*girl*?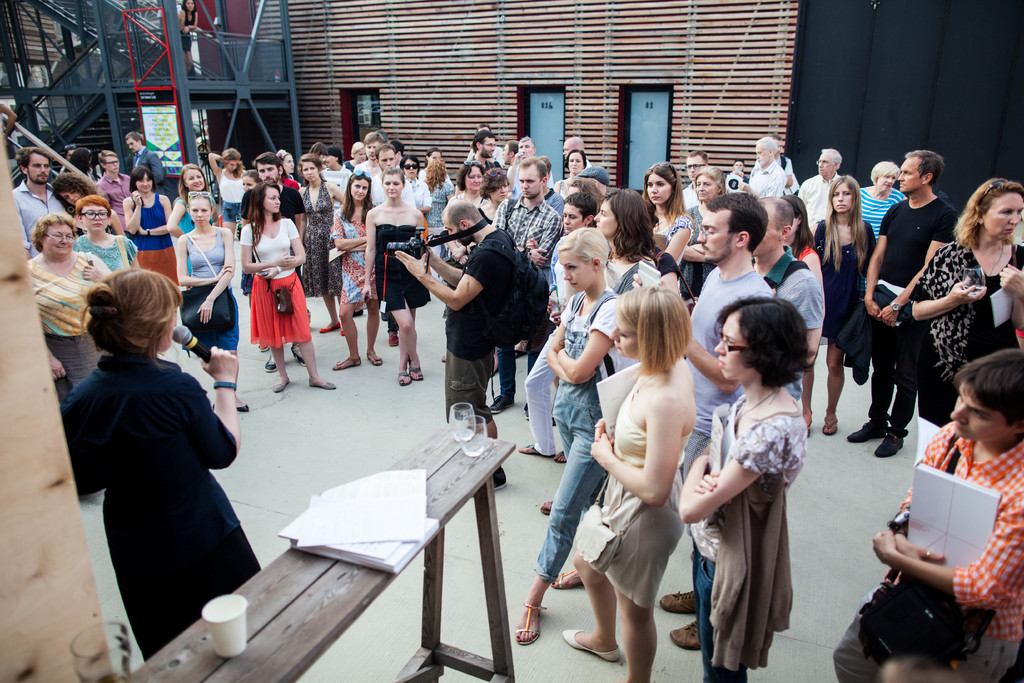
l=165, t=162, r=219, b=277
